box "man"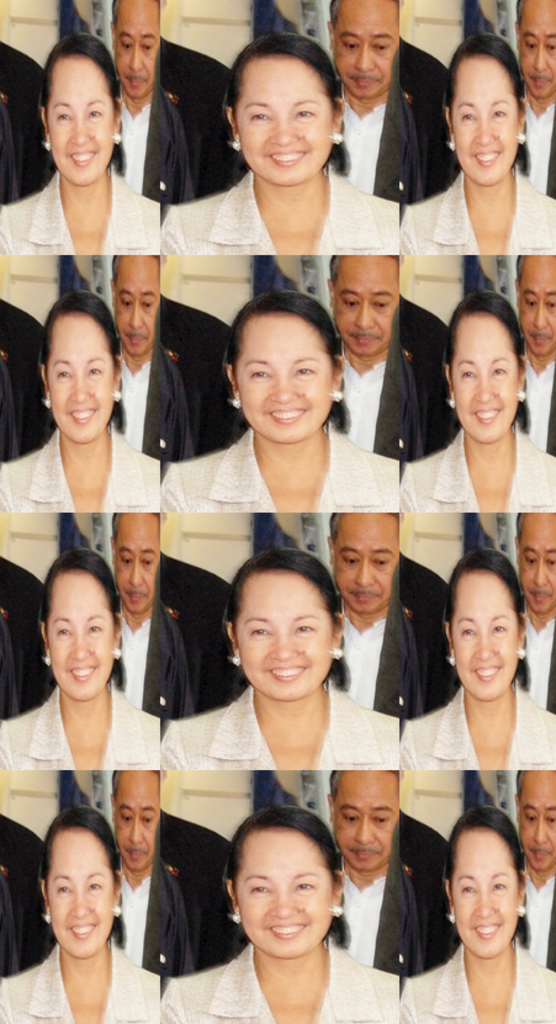
Rect(515, 256, 555, 452)
